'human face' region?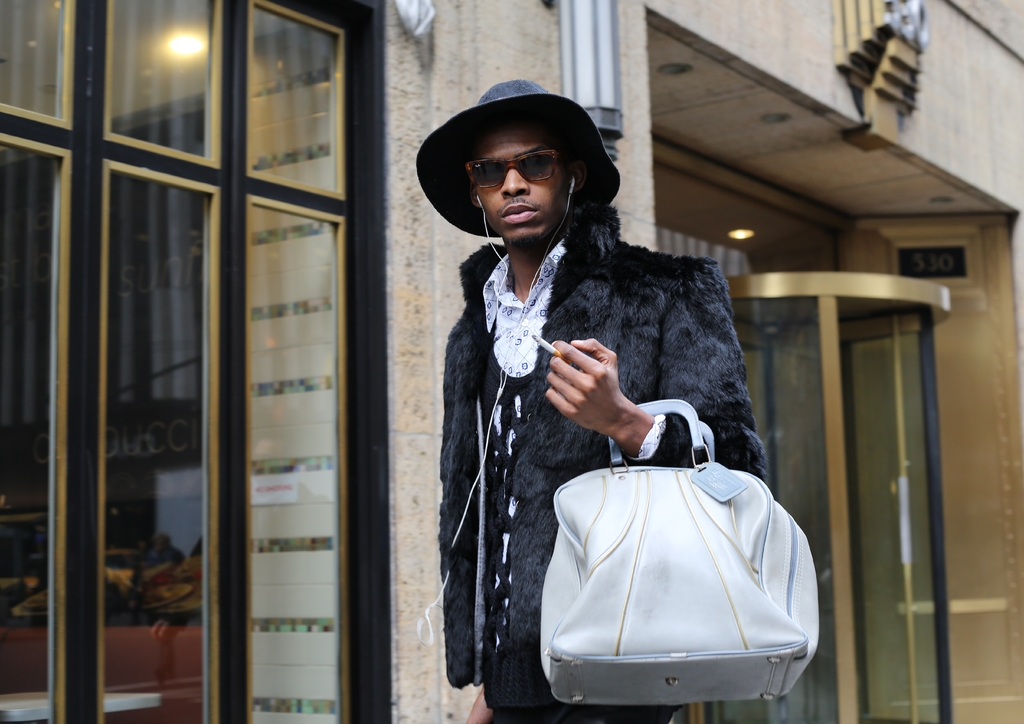
box(477, 126, 568, 239)
